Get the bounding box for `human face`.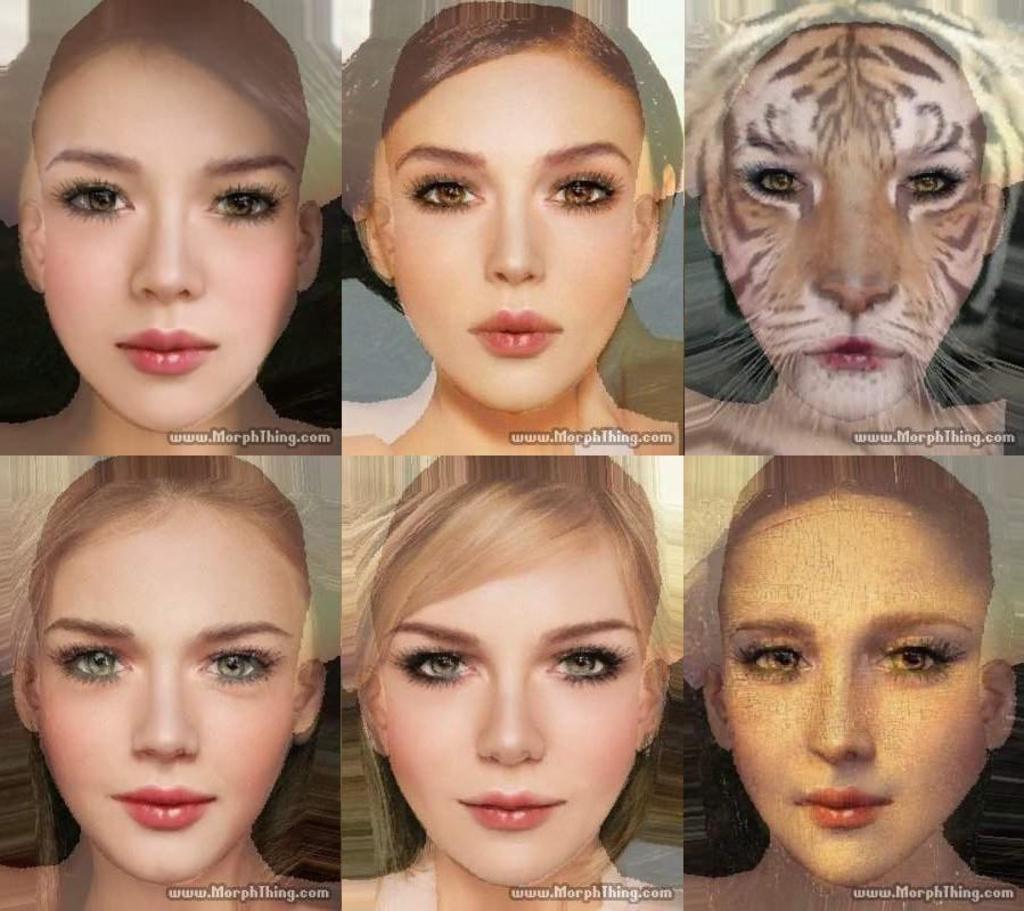
(728, 44, 985, 427).
